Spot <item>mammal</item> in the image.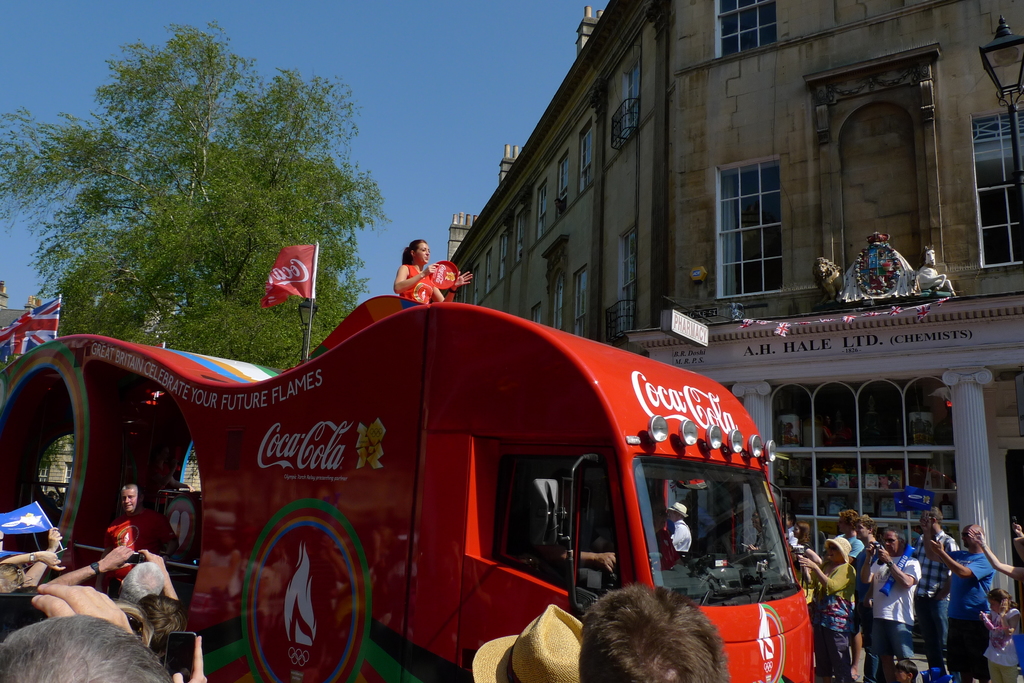
<item>mammal</item> found at left=0, top=611, right=210, bottom=682.
